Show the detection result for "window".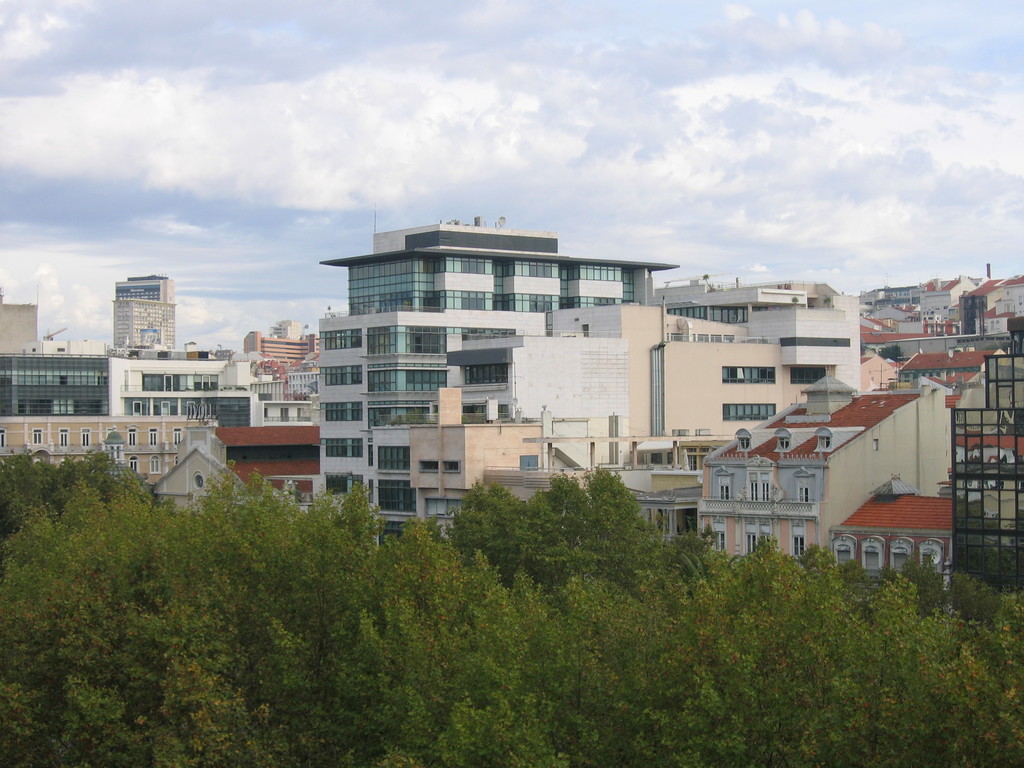
locate(817, 436, 829, 450).
